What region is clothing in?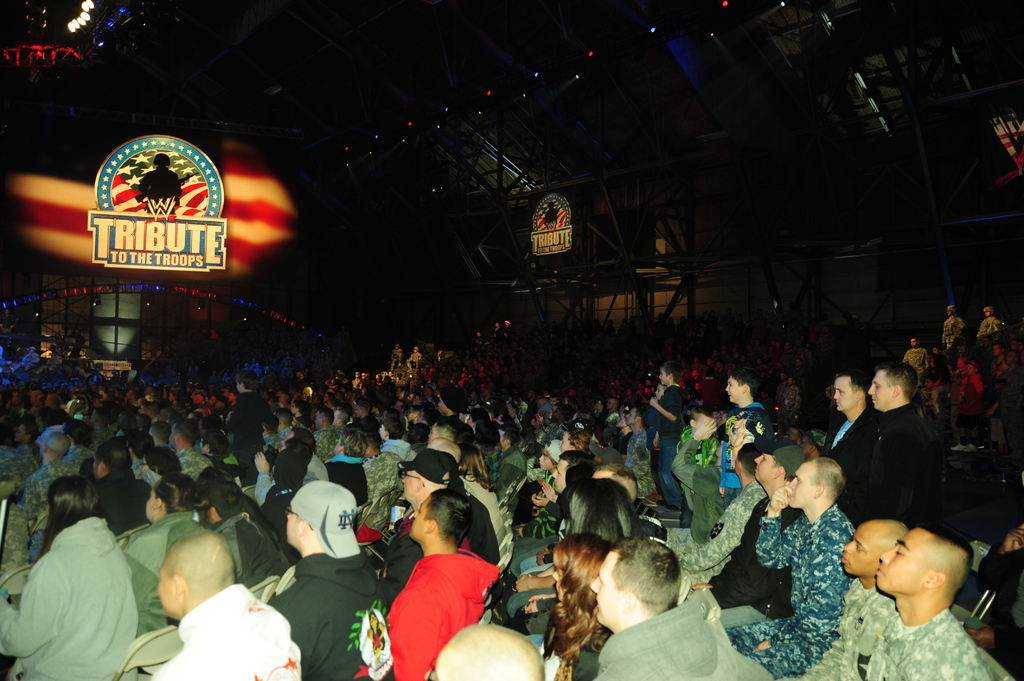
locate(103, 468, 156, 545).
